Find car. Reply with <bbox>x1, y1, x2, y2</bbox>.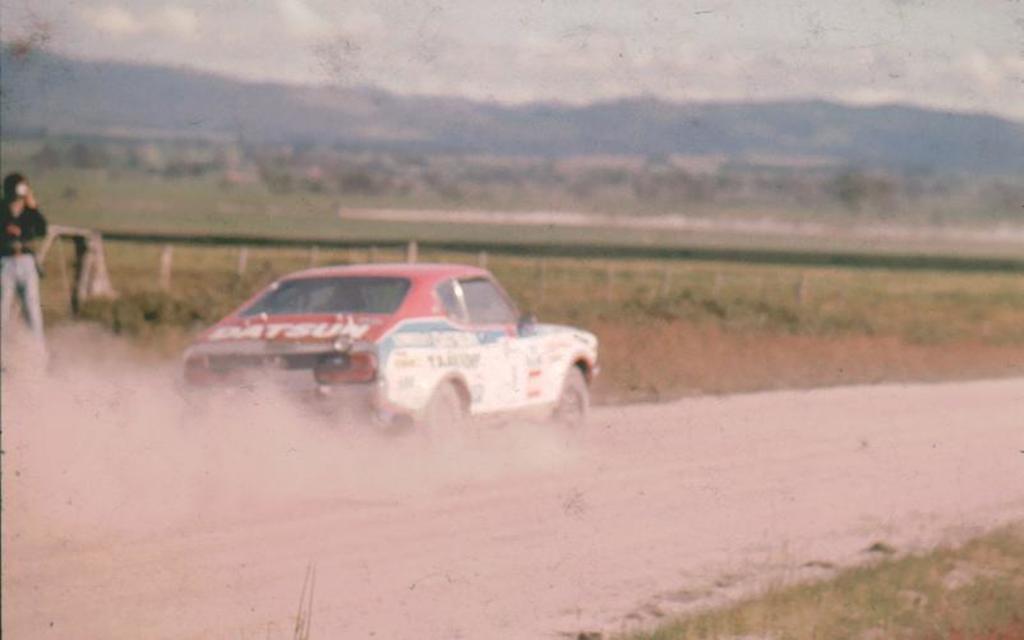
<bbox>167, 257, 615, 434</bbox>.
